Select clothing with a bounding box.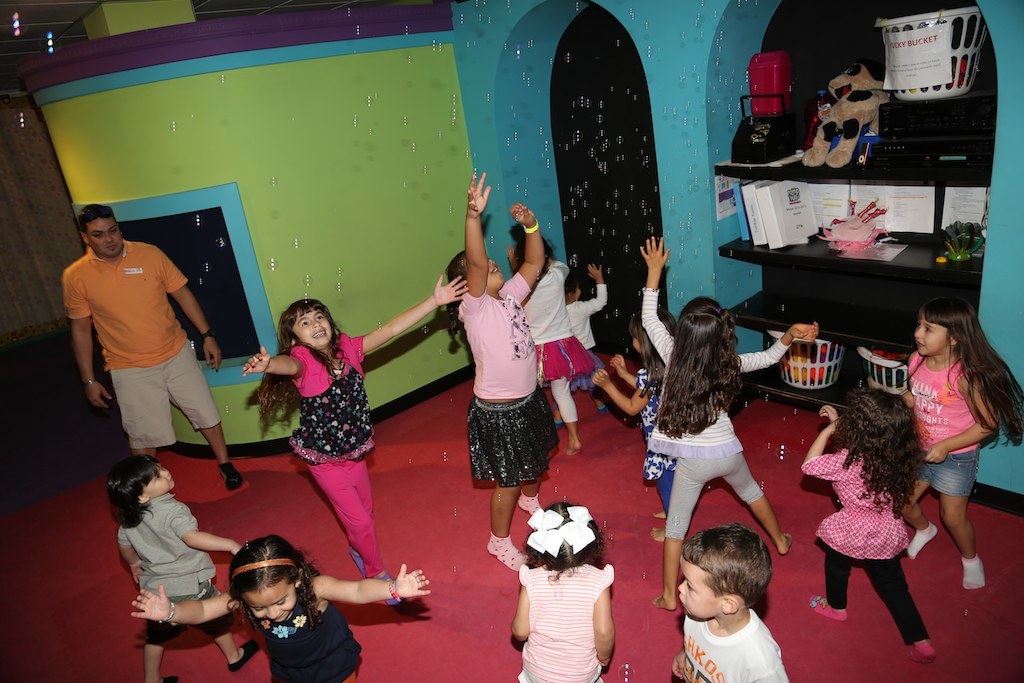
x1=518, y1=565, x2=614, y2=682.
